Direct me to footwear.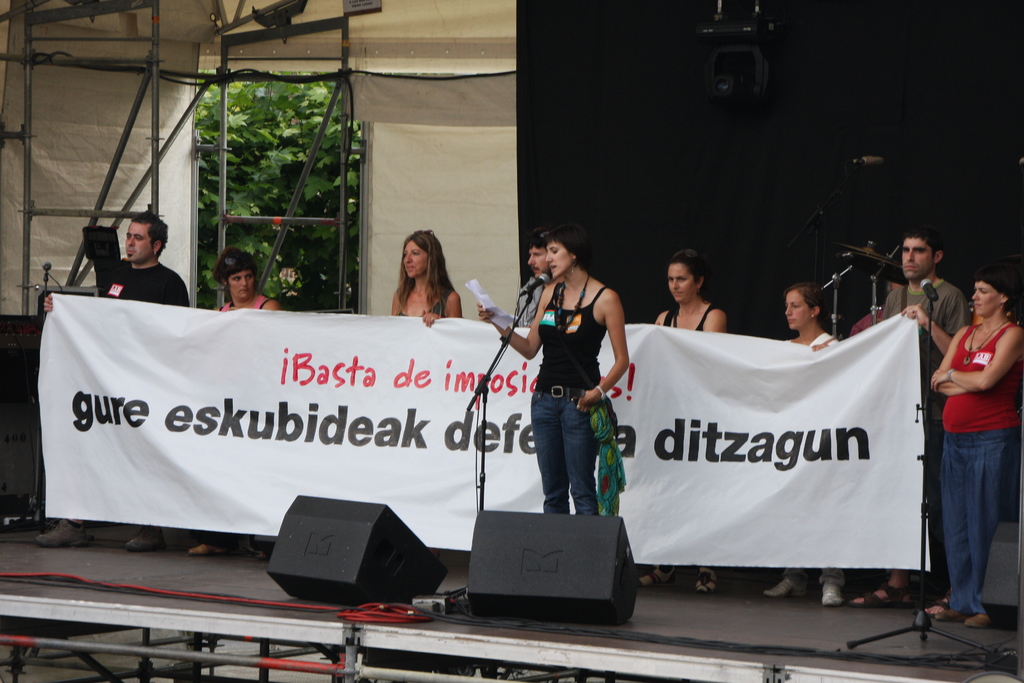
Direction: <box>934,605,970,627</box>.
